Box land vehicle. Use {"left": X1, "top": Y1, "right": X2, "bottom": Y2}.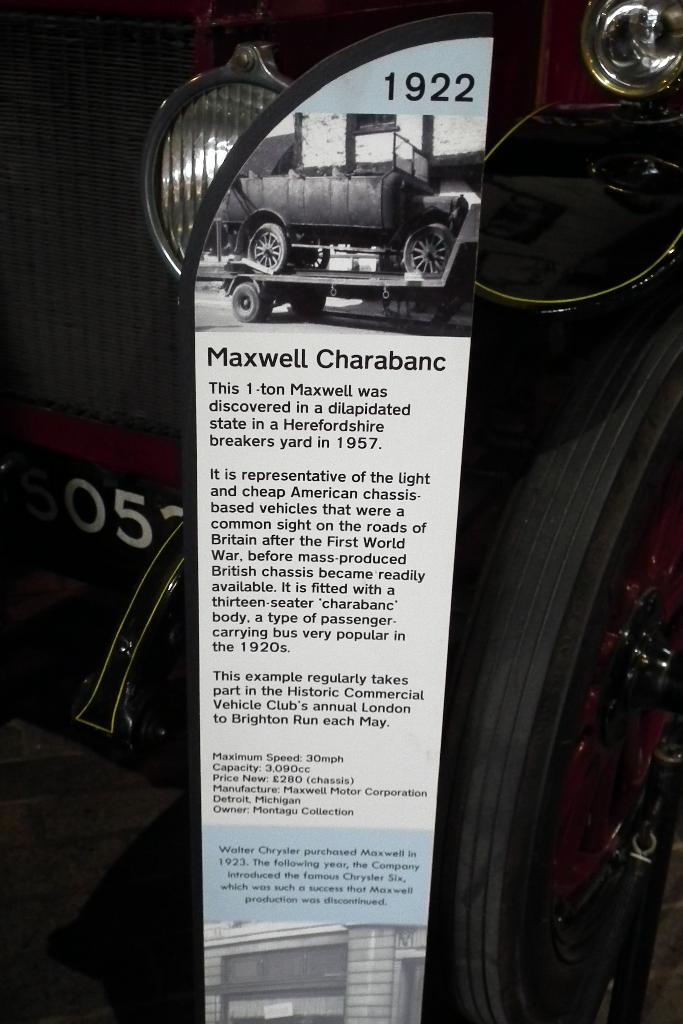
{"left": 0, "top": 0, "right": 682, "bottom": 1023}.
